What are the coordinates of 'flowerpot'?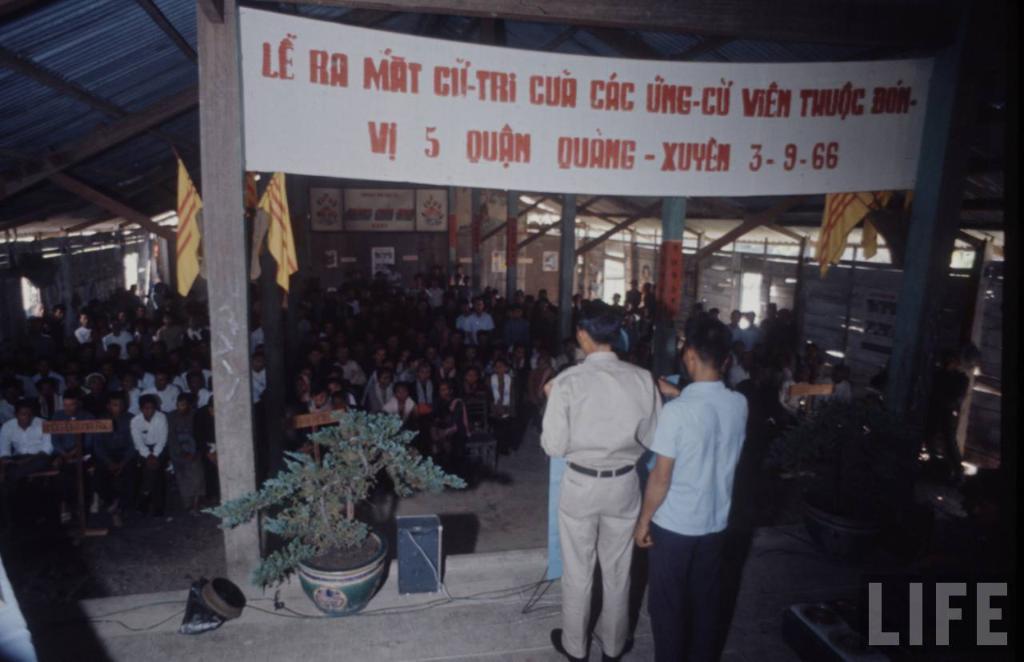
locate(796, 483, 883, 552).
